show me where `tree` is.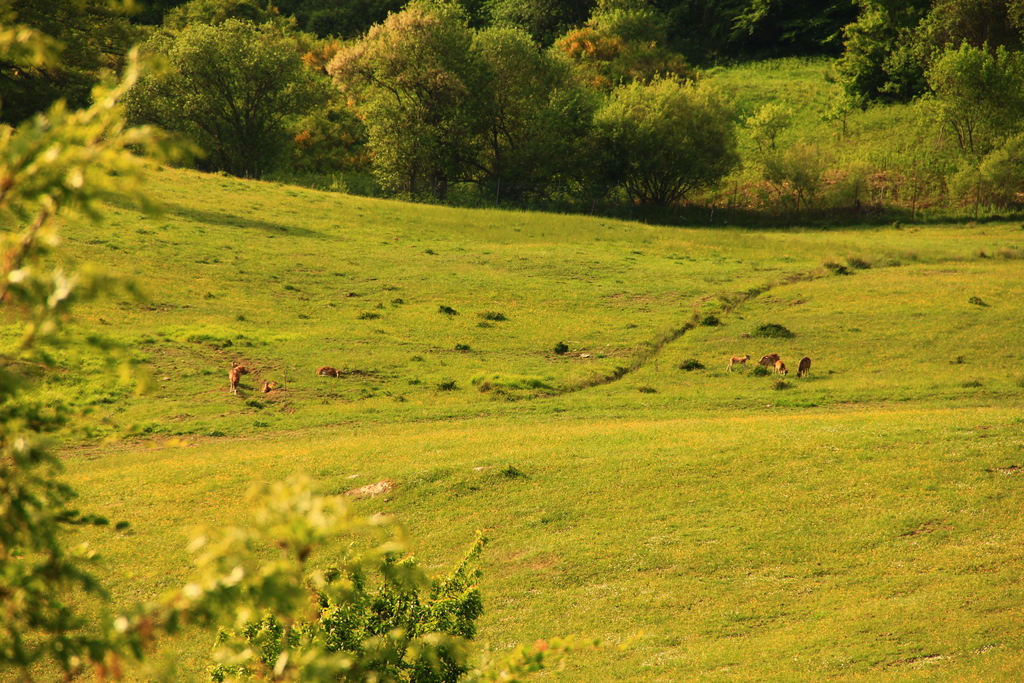
`tree` is at (324, 0, 501, 210).
